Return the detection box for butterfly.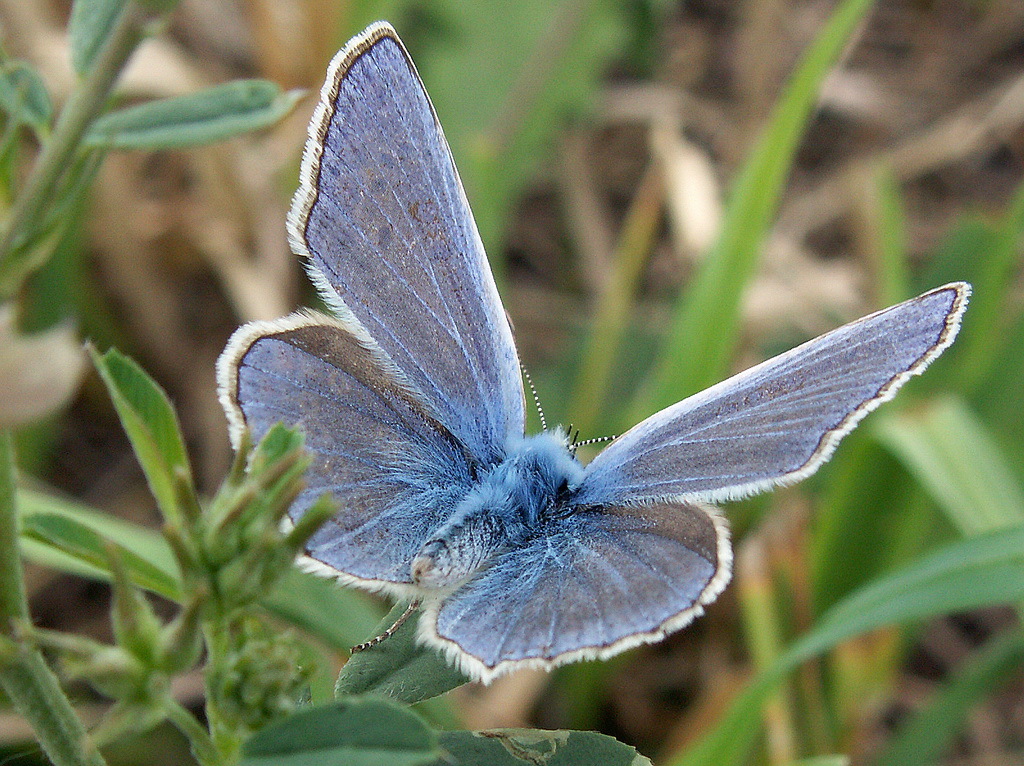
locate(217, 52, 949, 724).
